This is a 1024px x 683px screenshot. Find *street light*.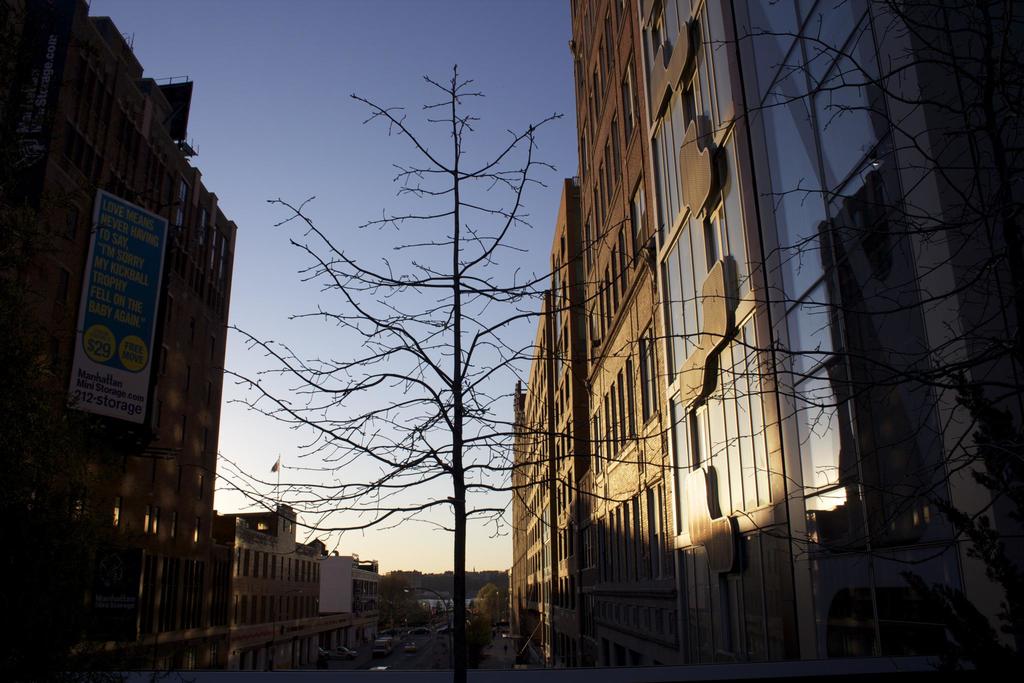
Bounding box: [392,587,451,658].
